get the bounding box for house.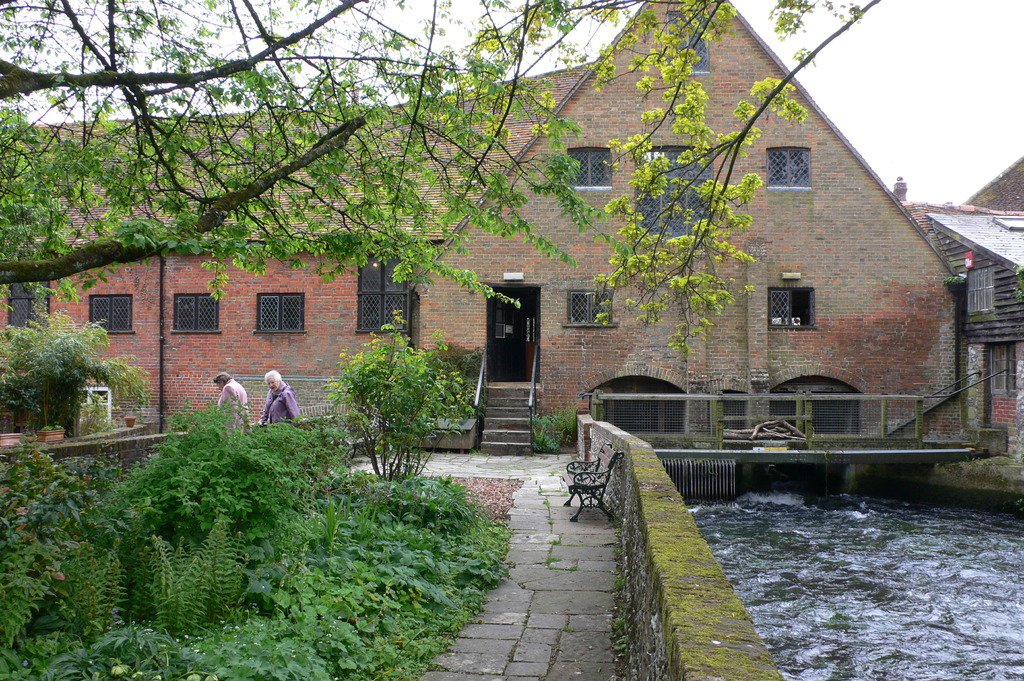
rect(926, 149, 1023, 490).
